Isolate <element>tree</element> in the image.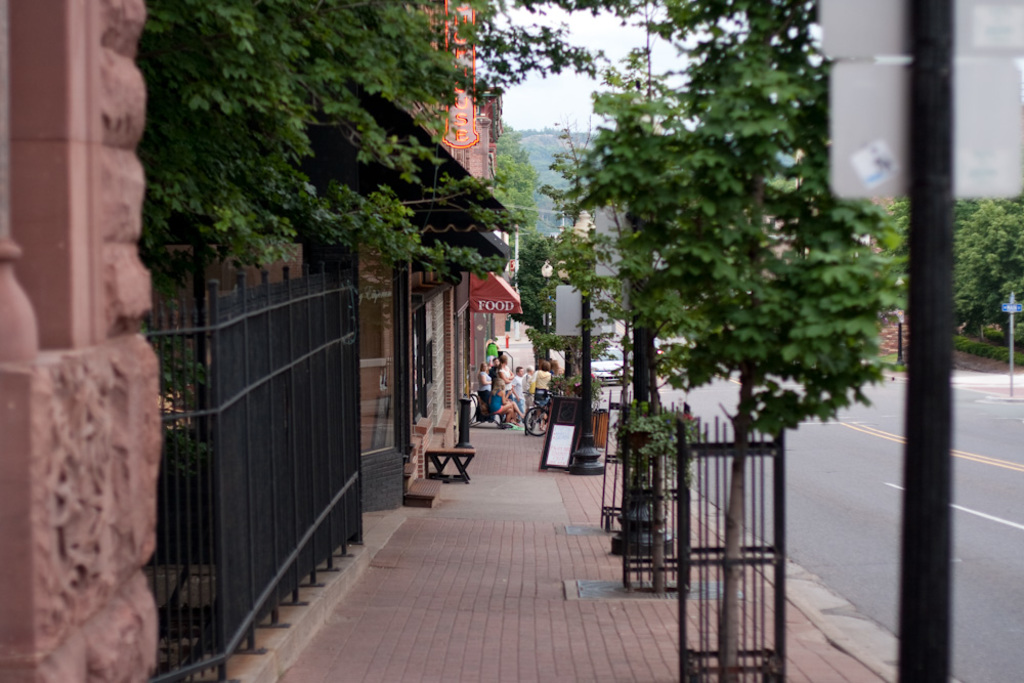
Isolated region: [133,0,513,331].
